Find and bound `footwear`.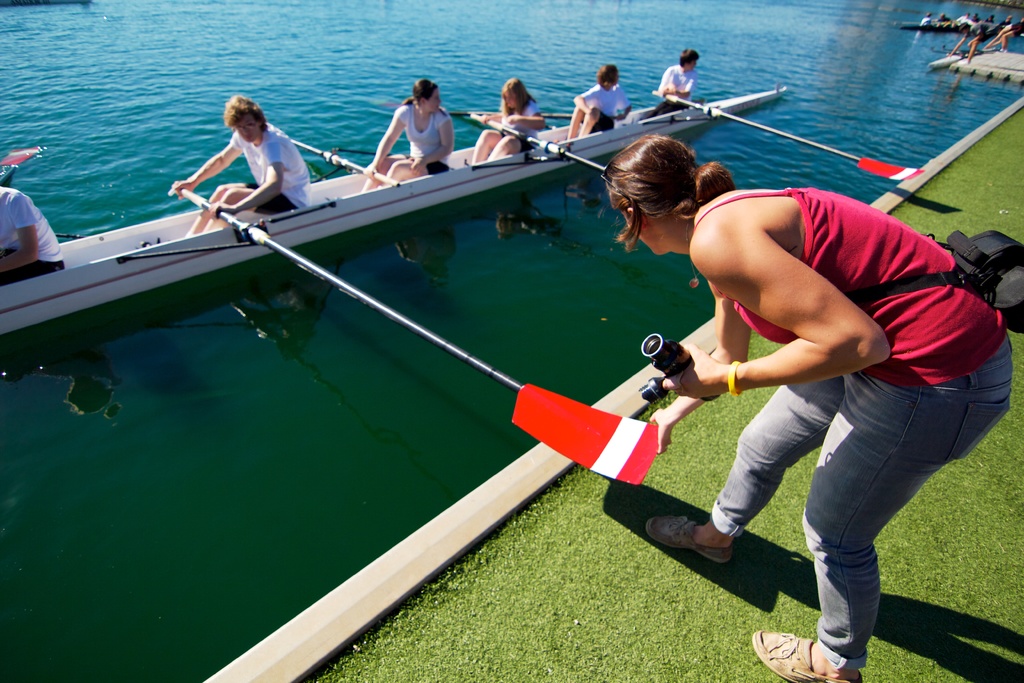
Bound: crop(648, 514, 732, 564).
